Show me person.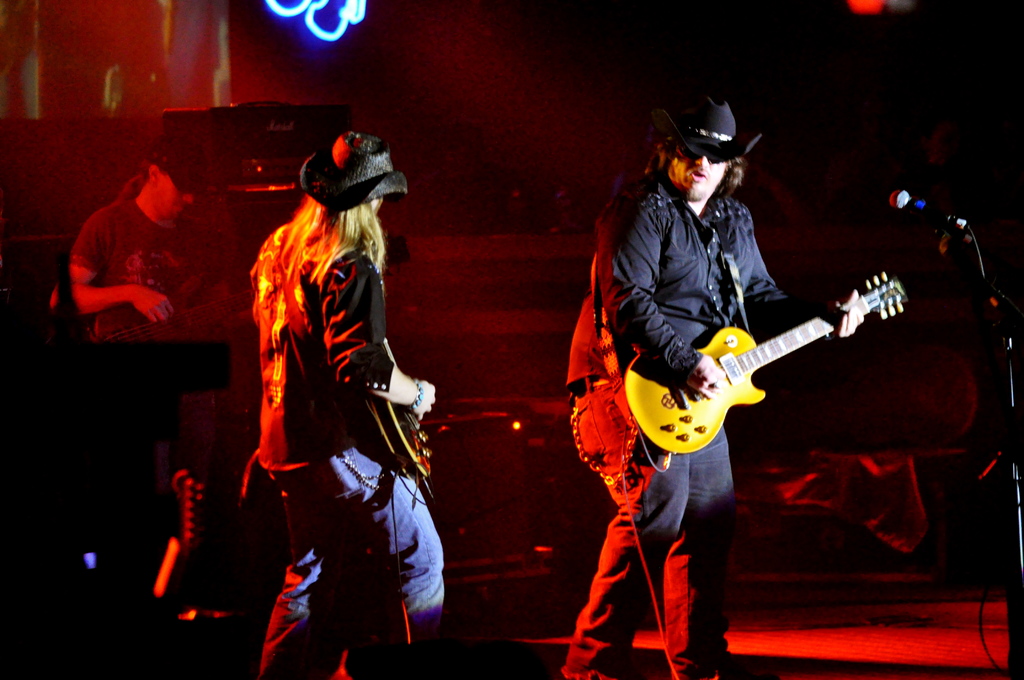
person is here: box=[45, 134, 232, 349].
